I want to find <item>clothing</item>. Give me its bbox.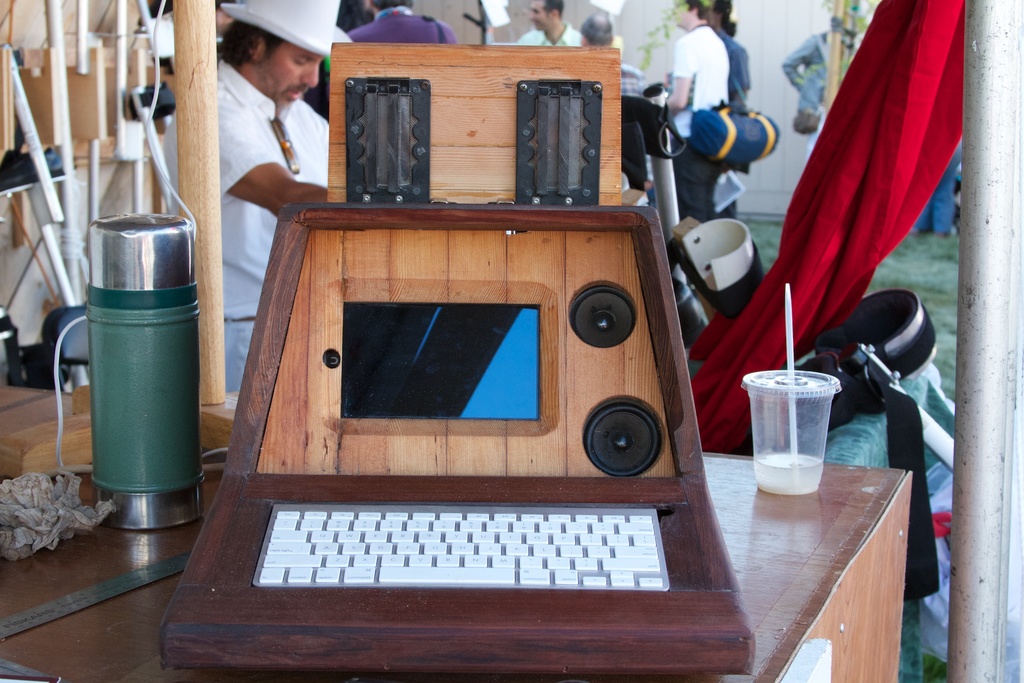
l=180, t=64, r=324, b=393.
